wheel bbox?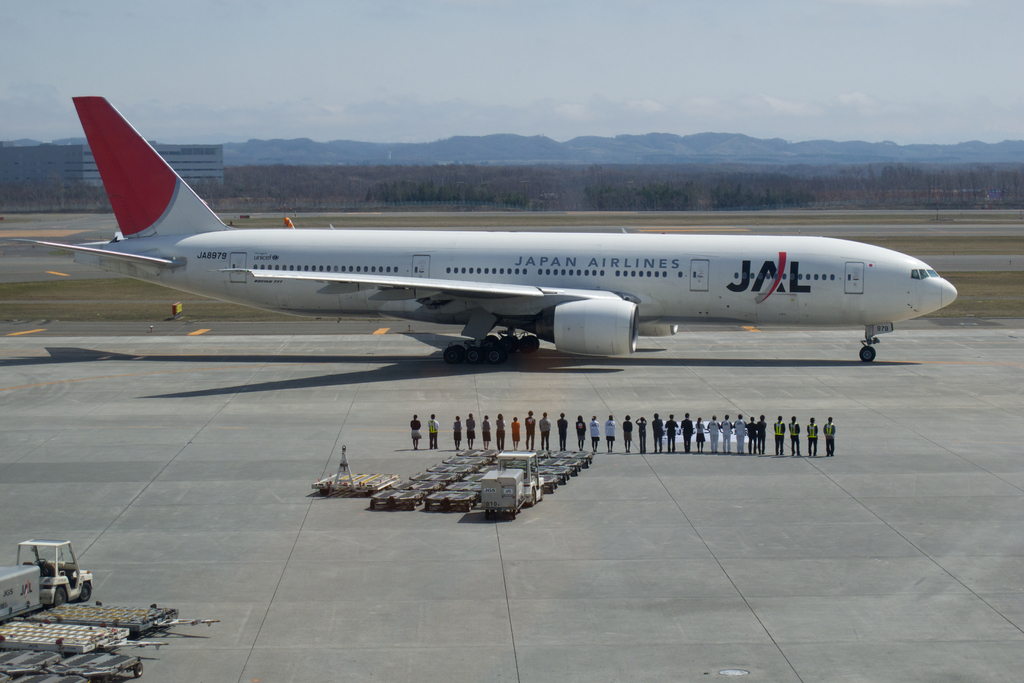
441 346 457 365
